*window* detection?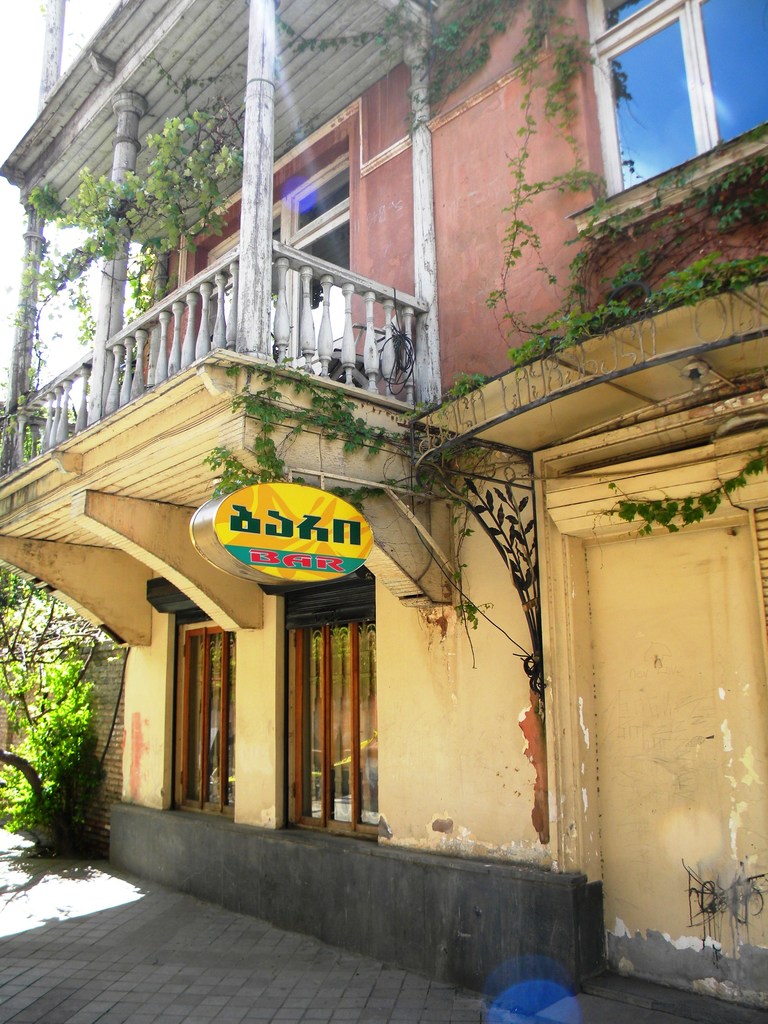
Rect(173, 616, 233, 820)
